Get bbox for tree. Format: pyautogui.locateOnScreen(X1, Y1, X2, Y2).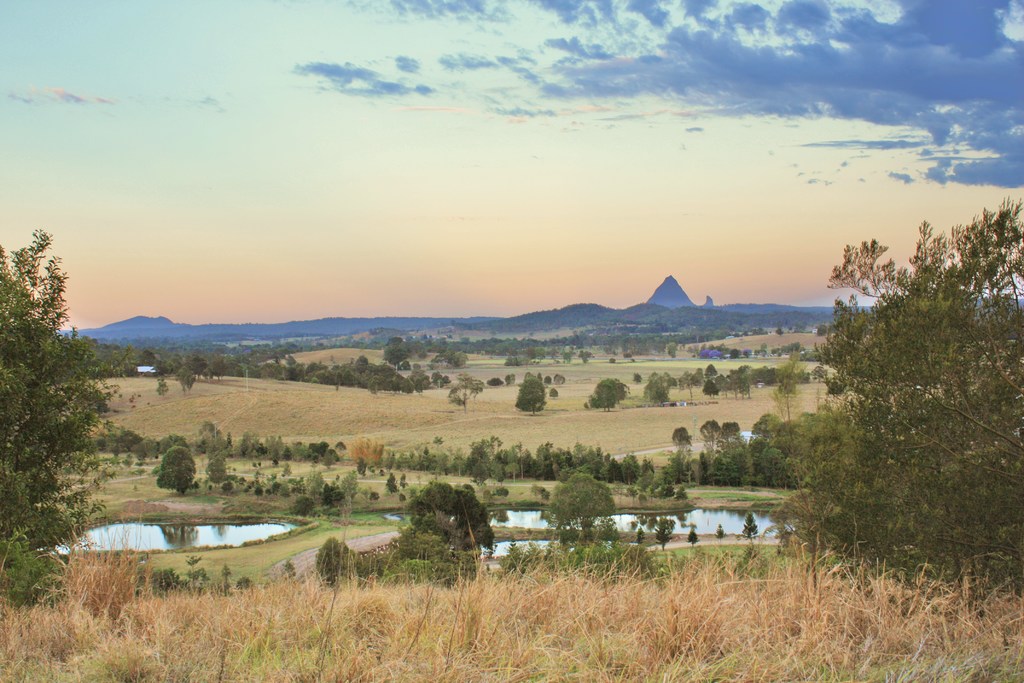
pyautogui.locateOnScreen(404, 475, 513, 568).
